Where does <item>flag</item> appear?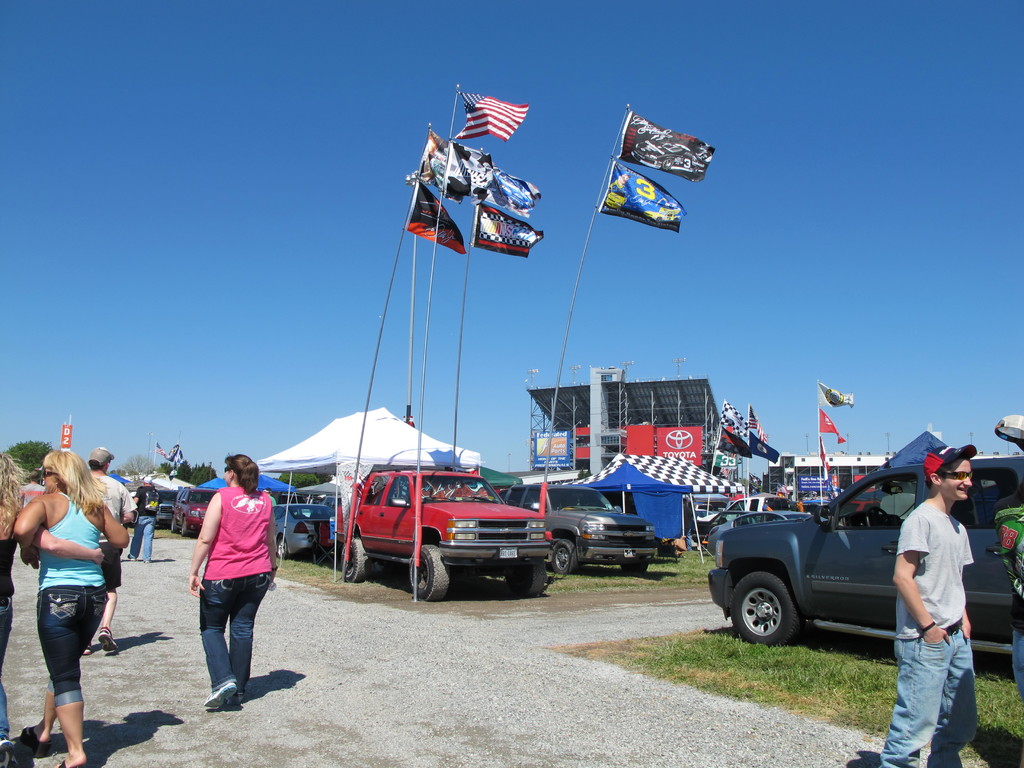
Appears at [left=822, top=384, right=857, bottom=412].
